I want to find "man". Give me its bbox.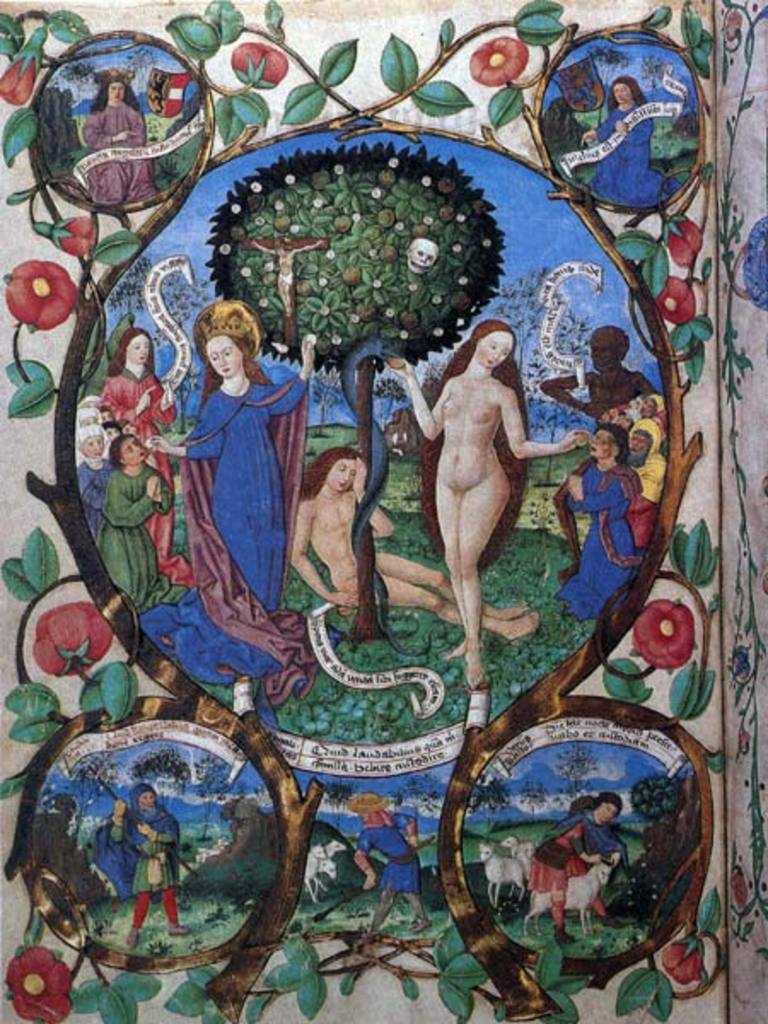
bbox(532, 788, 631, 949).
